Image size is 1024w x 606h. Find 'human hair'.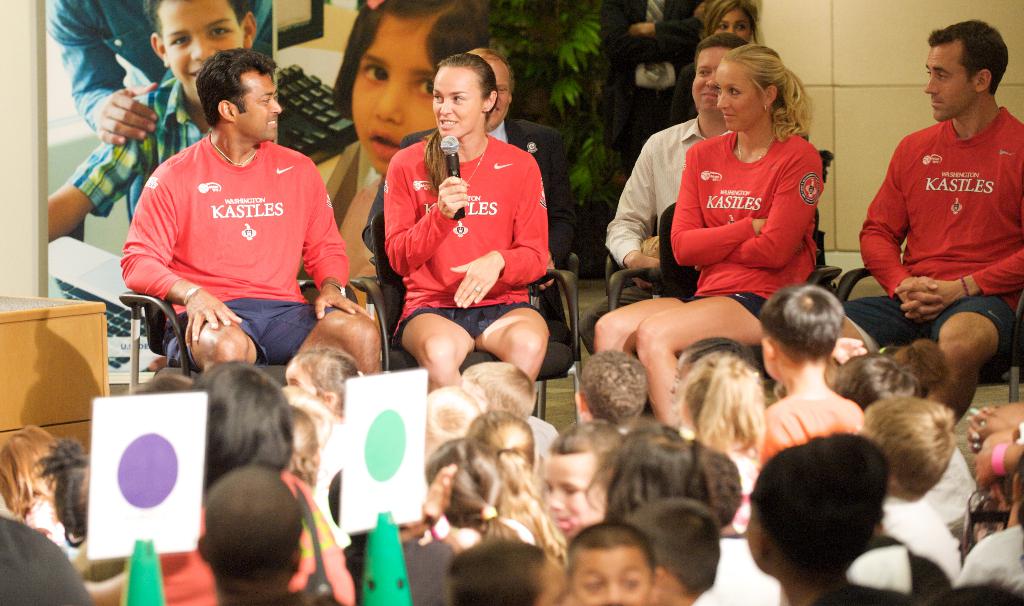
<bbox>695, 31, 748, 49</bbox>.
